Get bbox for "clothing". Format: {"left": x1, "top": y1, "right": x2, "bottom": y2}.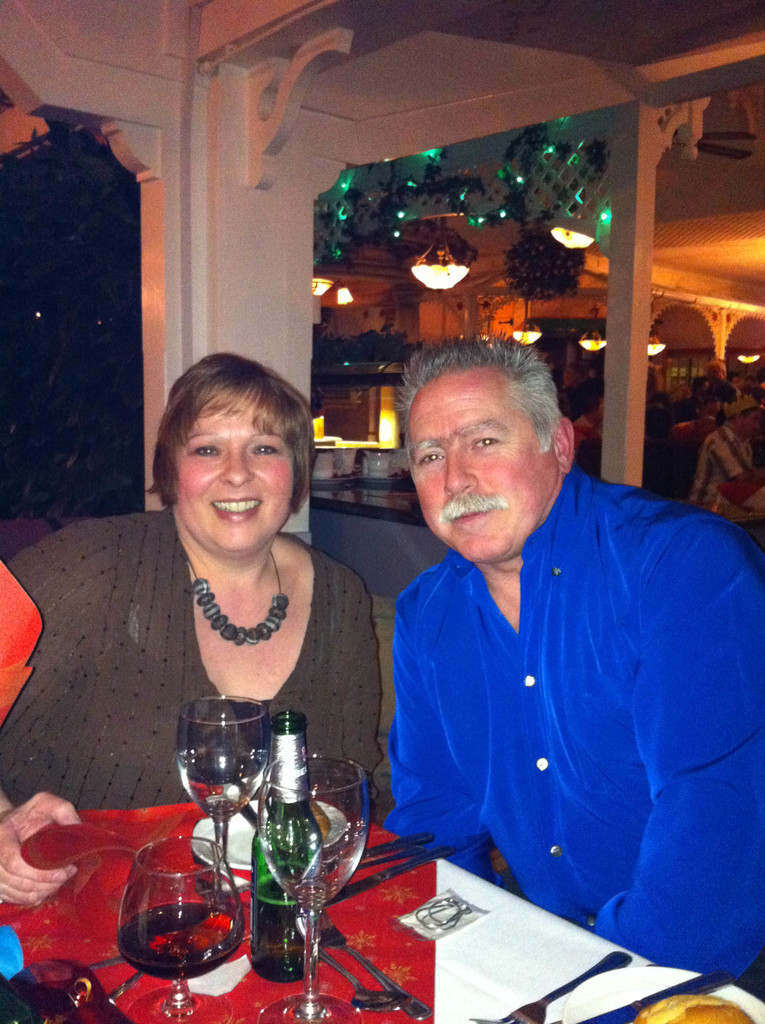
{"left": 698, "top": 424, "right": 764, "bottom": 528}.
